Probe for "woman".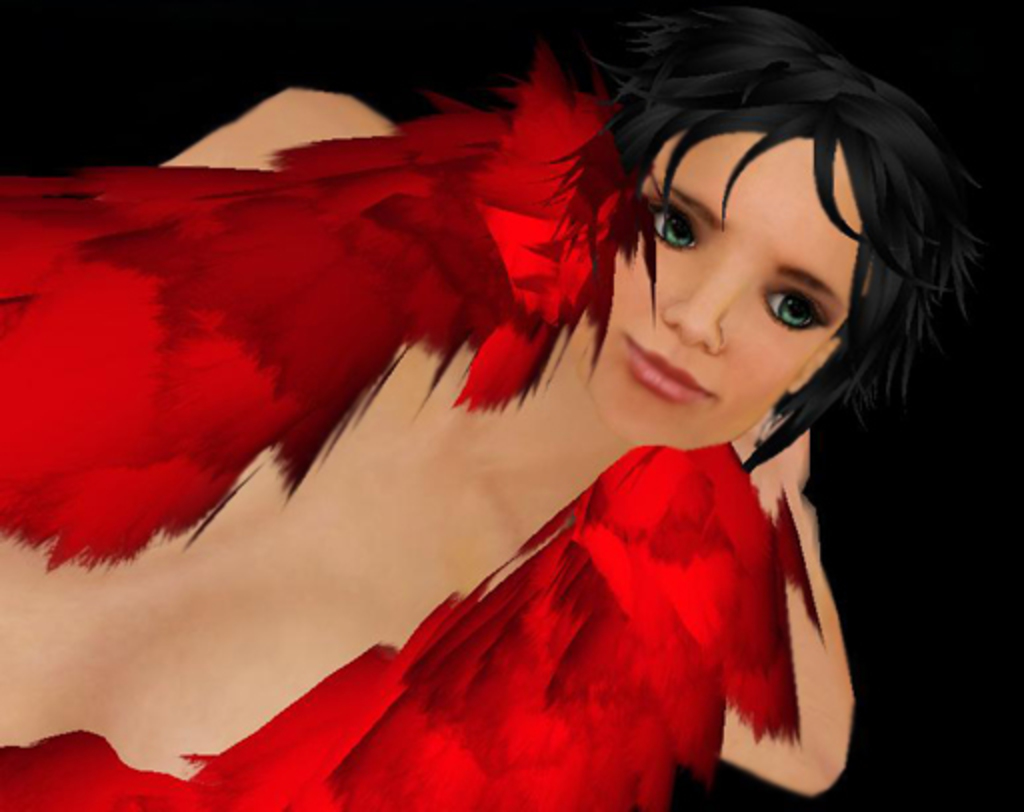
Probe result: 16, 12, 926, 776.
